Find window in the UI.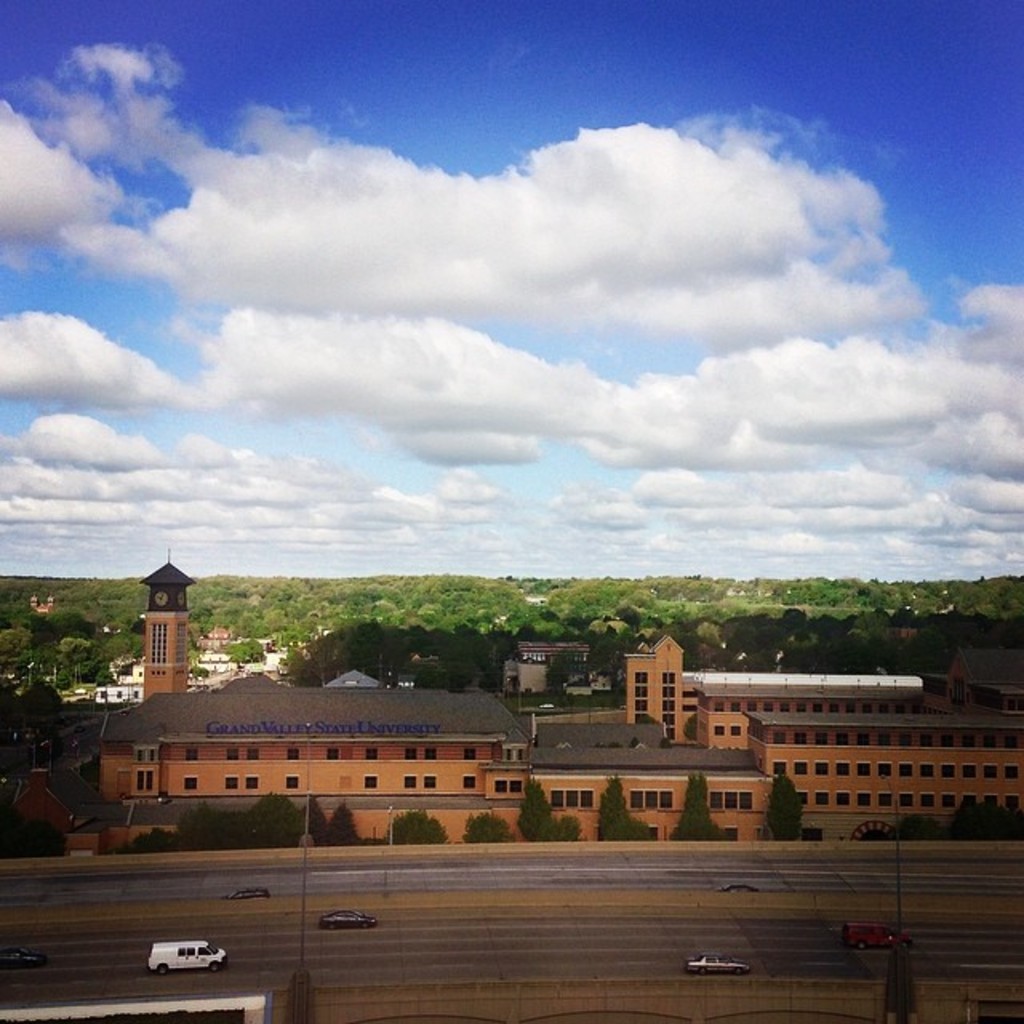
UI element at rect(555, 792, 590, 806).
